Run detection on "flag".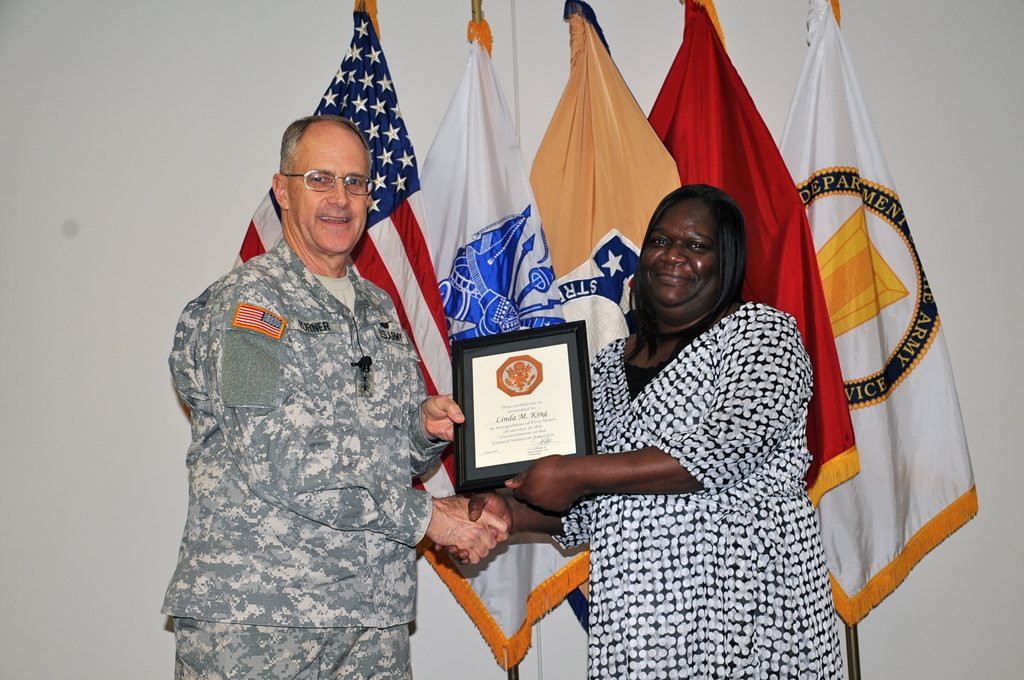
Result: 778 26 970 635.
